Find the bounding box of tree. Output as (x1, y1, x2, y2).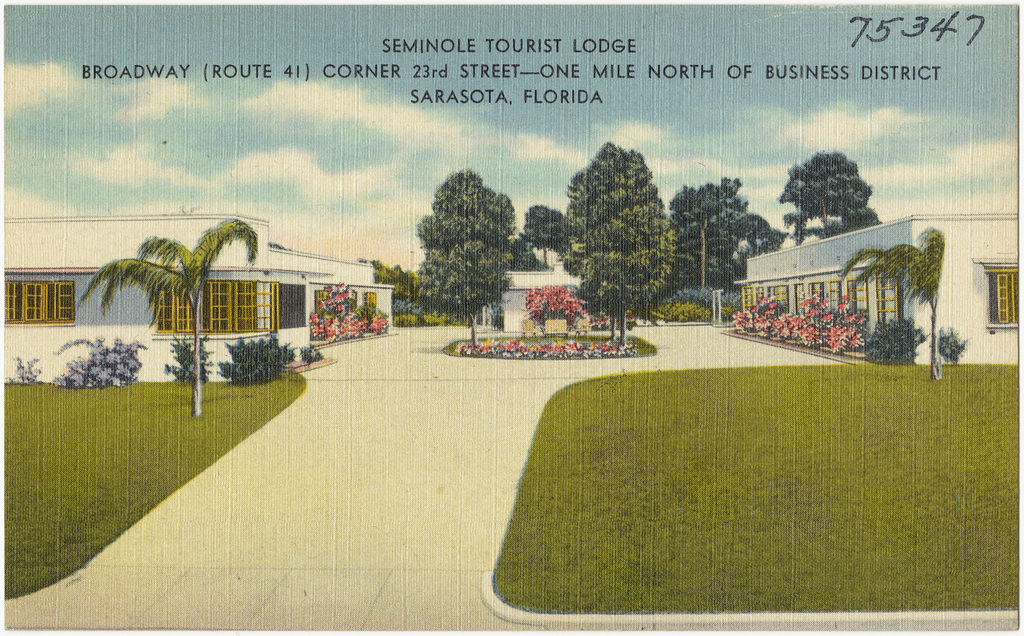
(670, 174, 787, 291).
